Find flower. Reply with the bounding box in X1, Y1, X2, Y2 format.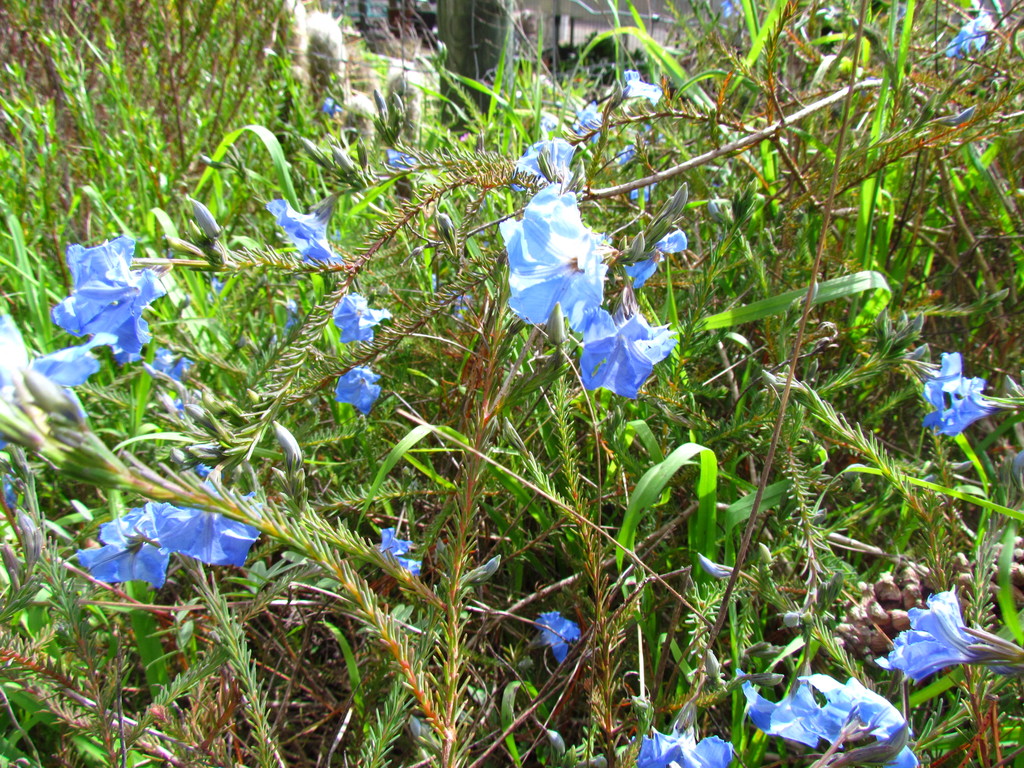
874, 586, 1020, 683.
